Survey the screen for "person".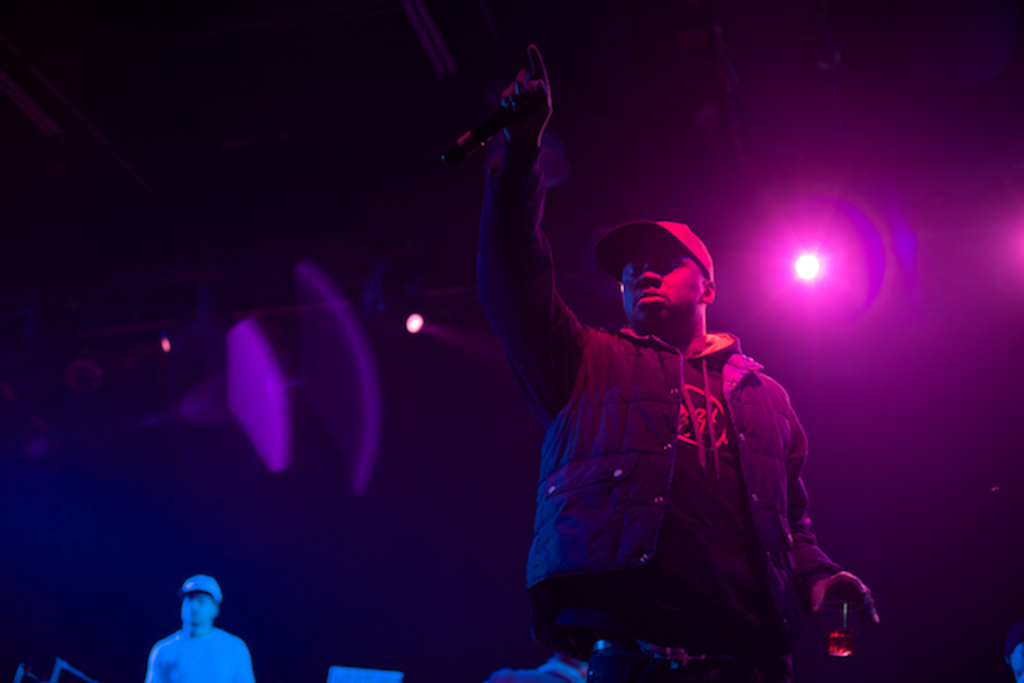
Survey found: locate(477, 38, 878, 681).
